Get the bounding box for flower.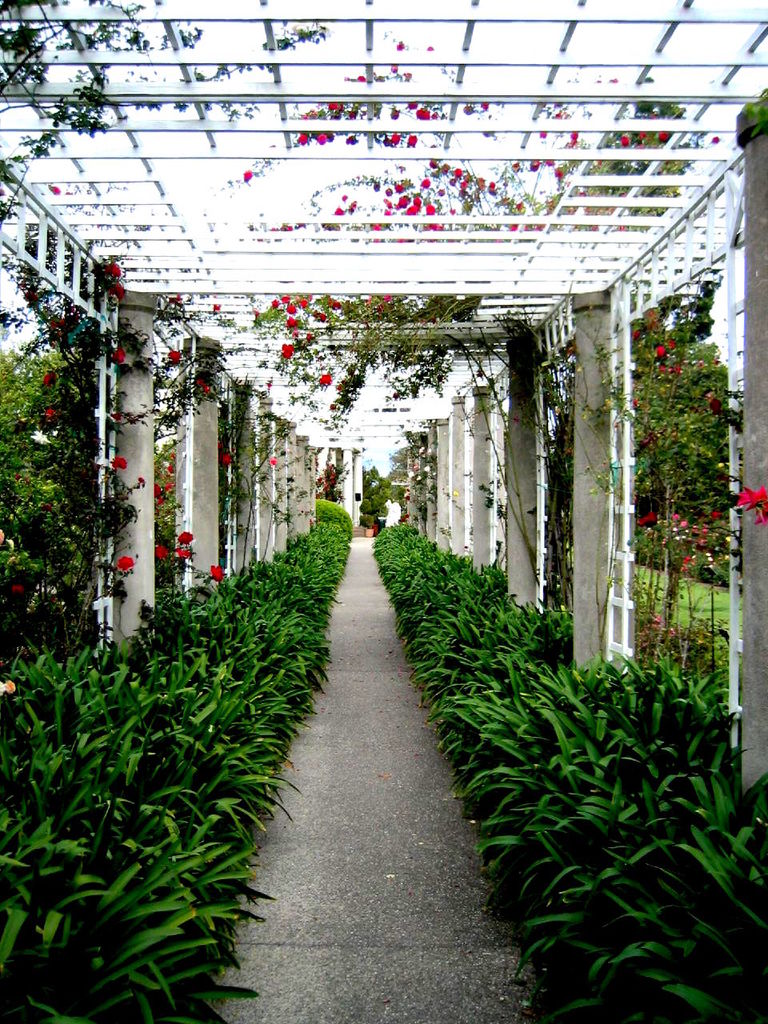
154, 544, 169, 559.
